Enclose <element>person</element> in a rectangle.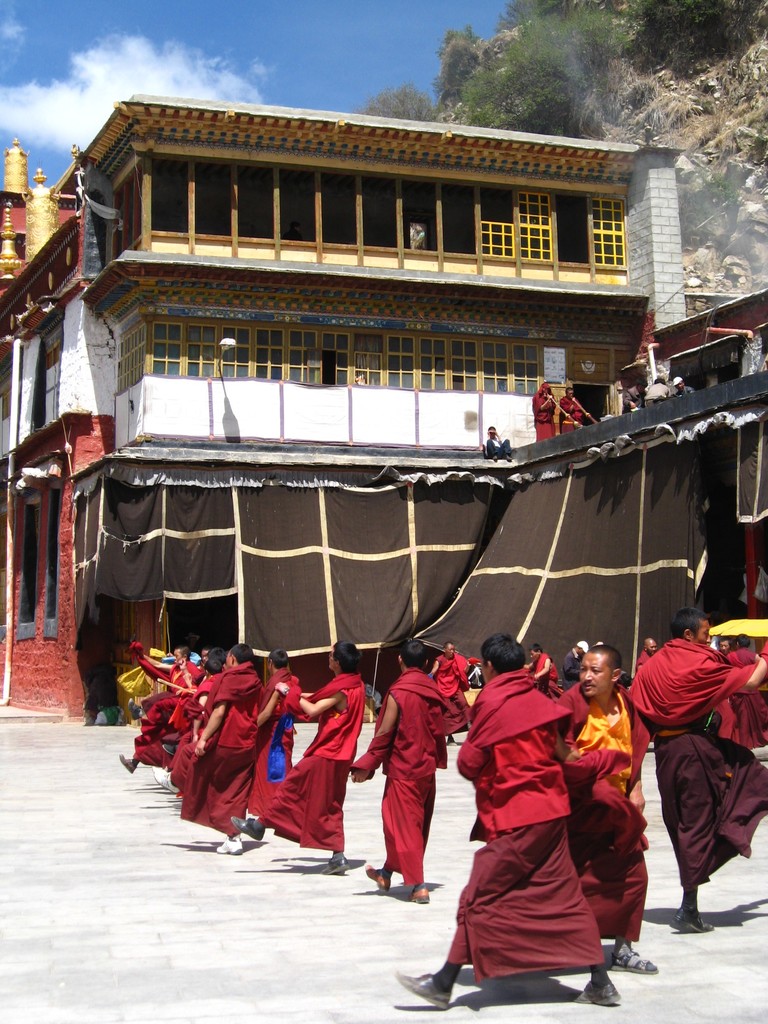
[x1=628, y1=605, x2=767, y2=932].
